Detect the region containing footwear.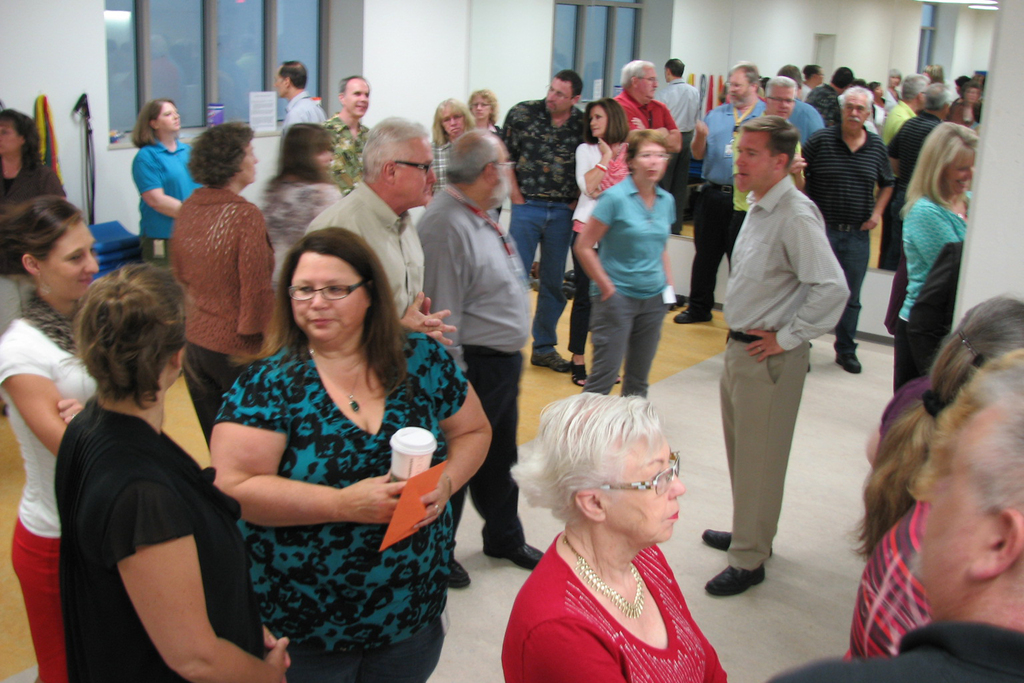
[x1=444, y1=562, x2=471, y2=589].
